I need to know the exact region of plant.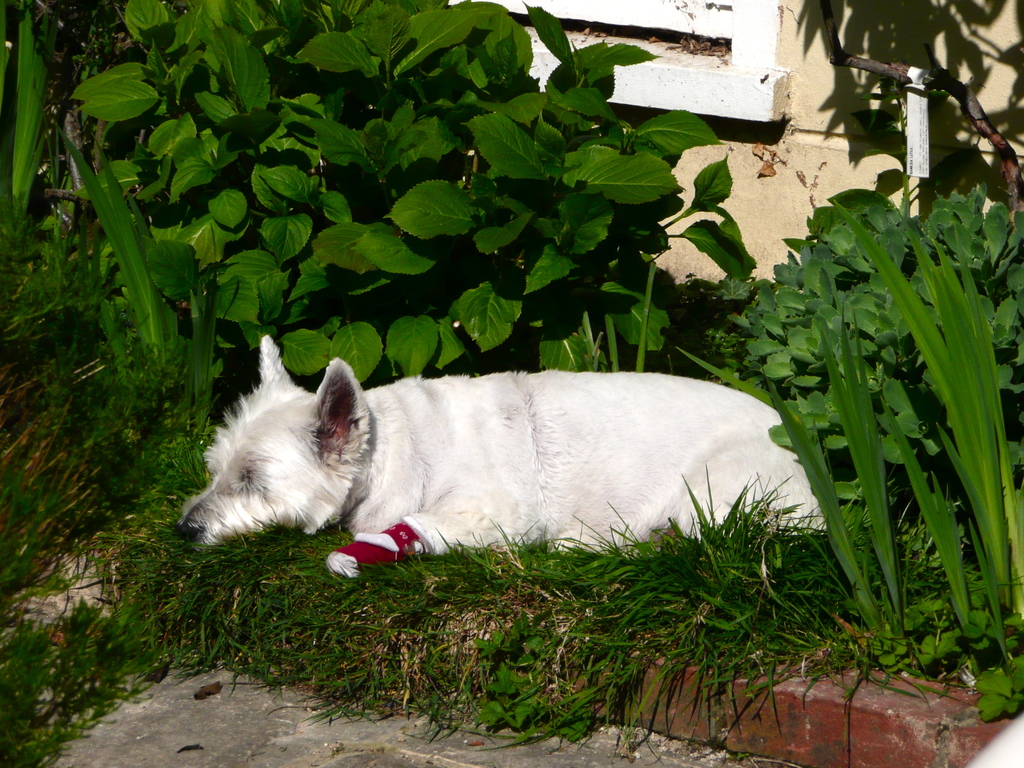
Region: <bbox>962, 667, 1023, 723</bbox>.
